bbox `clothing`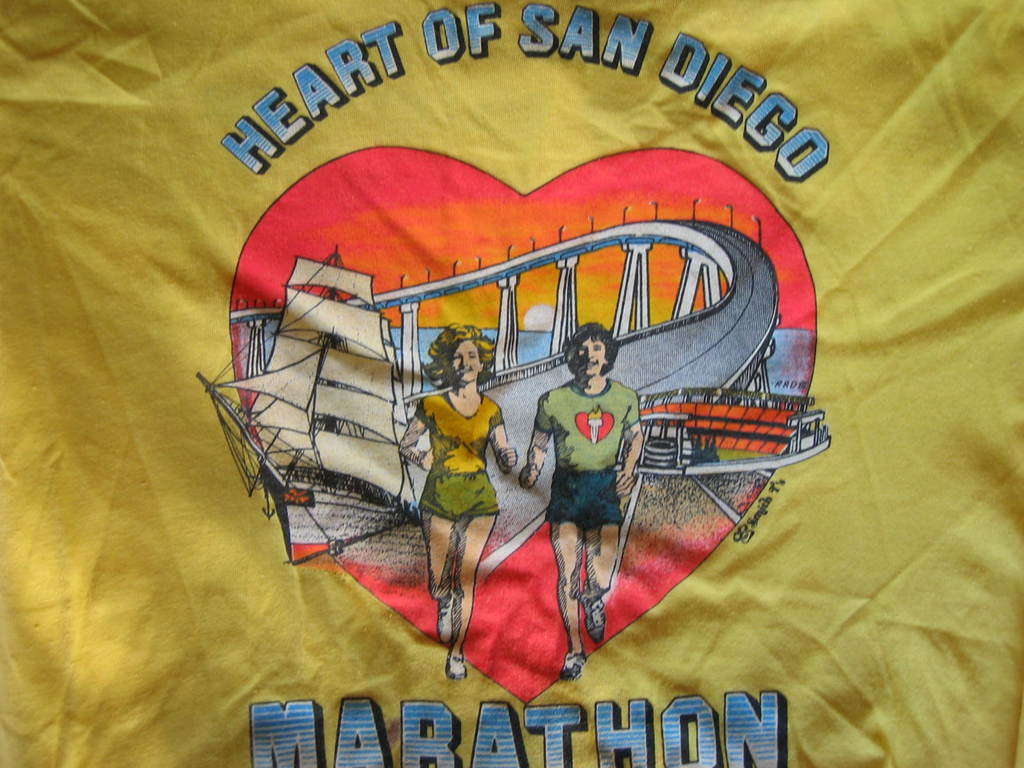
bbox(421, 379, 502, 529)
